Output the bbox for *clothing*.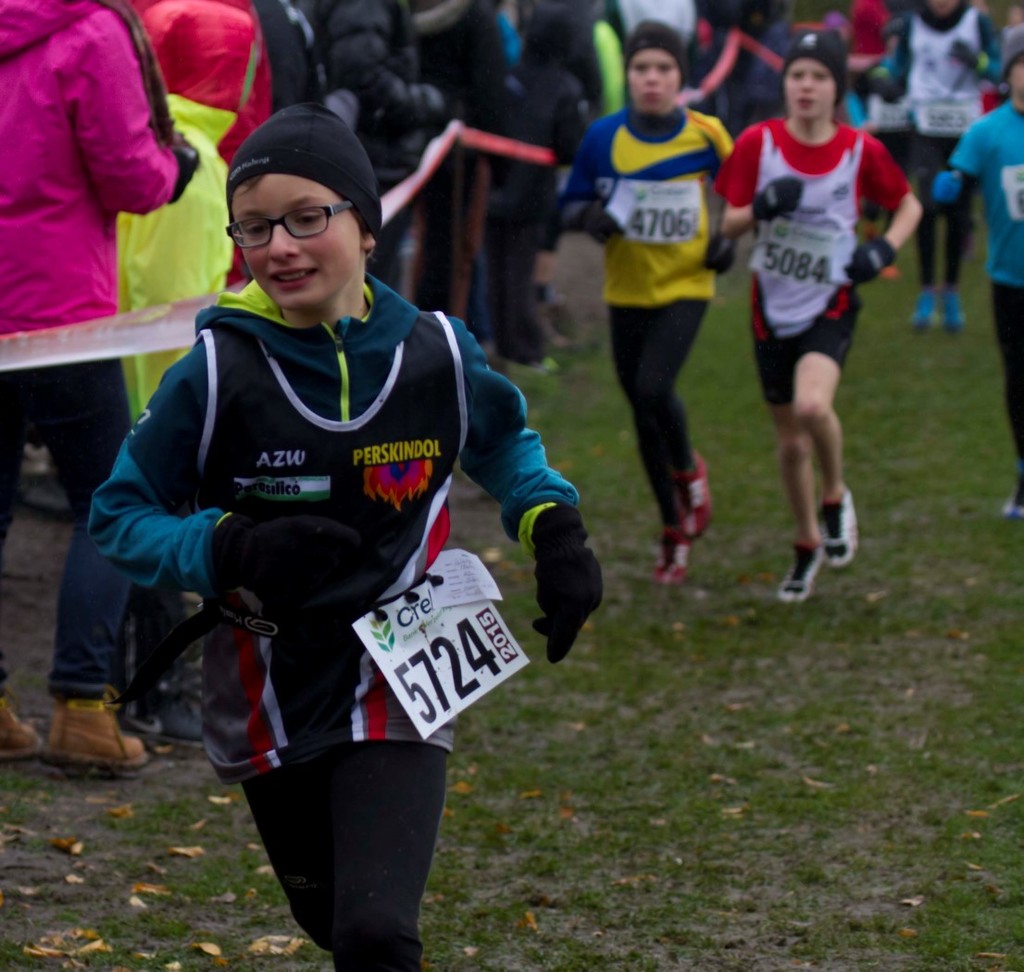
locate(708, 106, 925, 400).
